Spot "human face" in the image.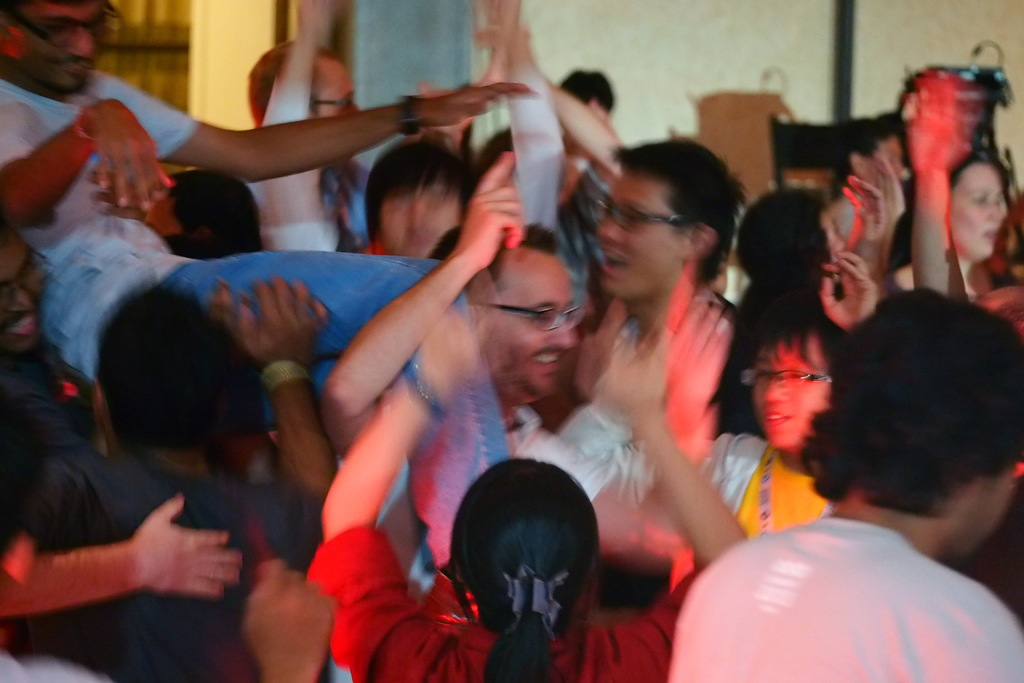
"human face" found at (479,239,572,394).
